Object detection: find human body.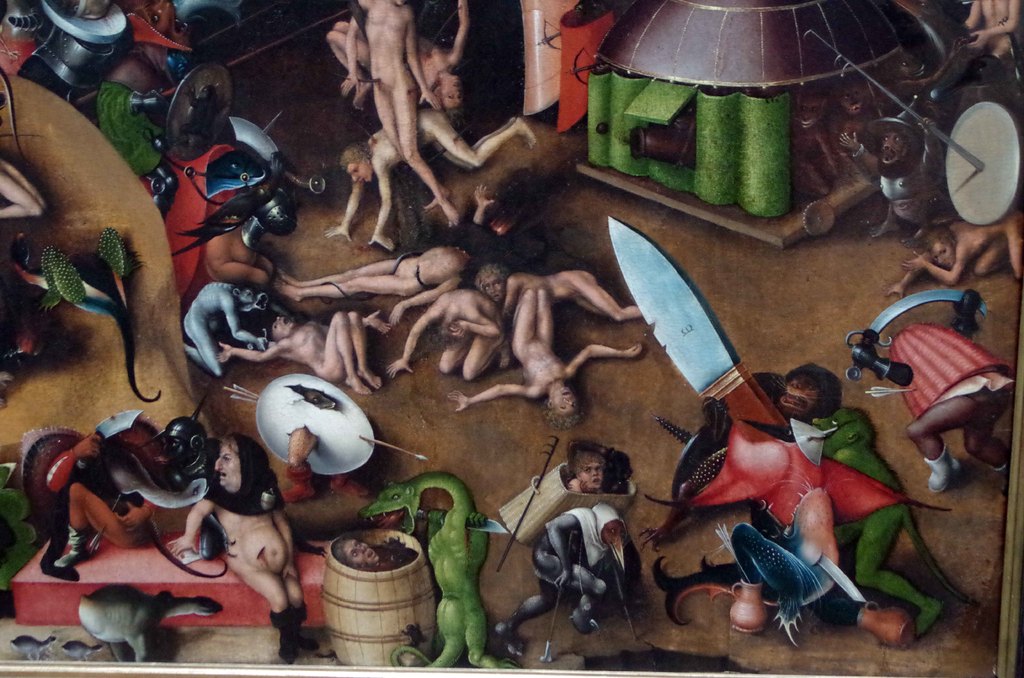
select_region(886, 211, 1023, 299).
